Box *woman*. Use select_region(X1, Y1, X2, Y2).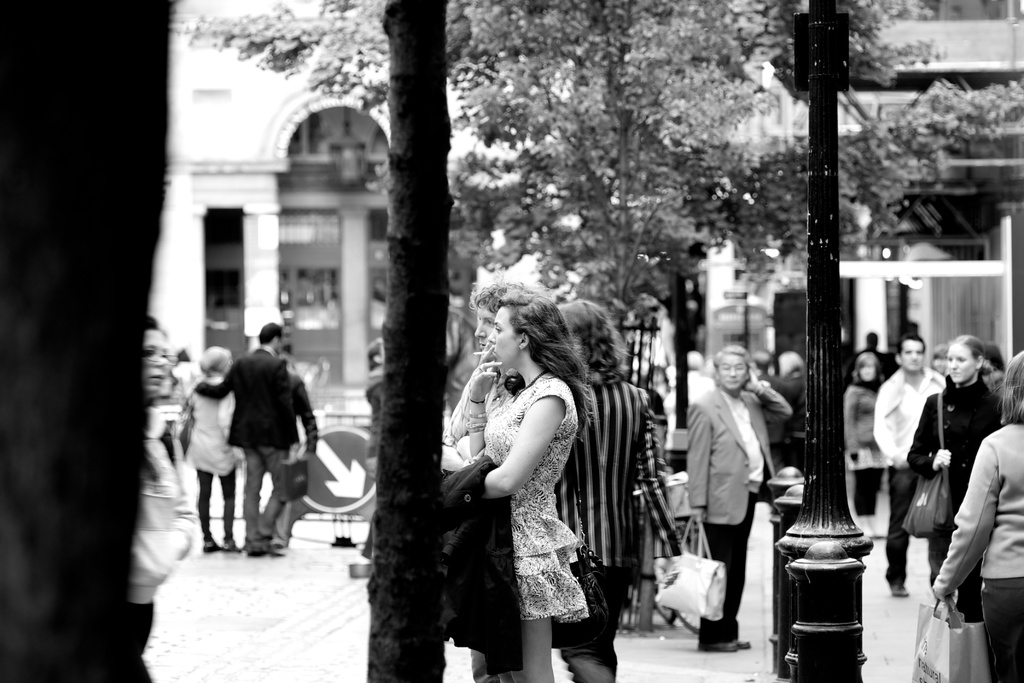
select_region(462, 290, 589, 682).
